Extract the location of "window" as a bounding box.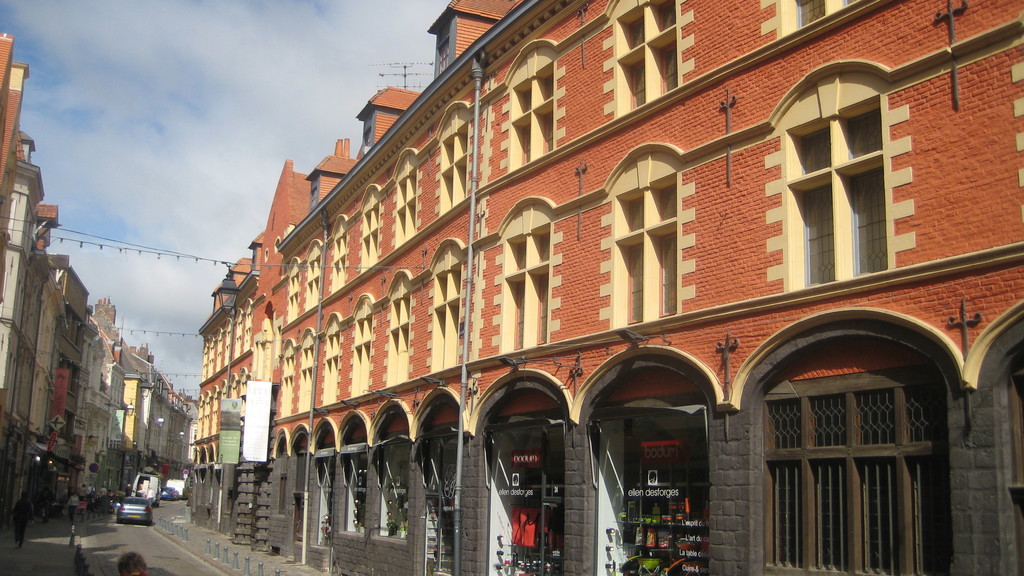
[305, 246, 321, 321].
